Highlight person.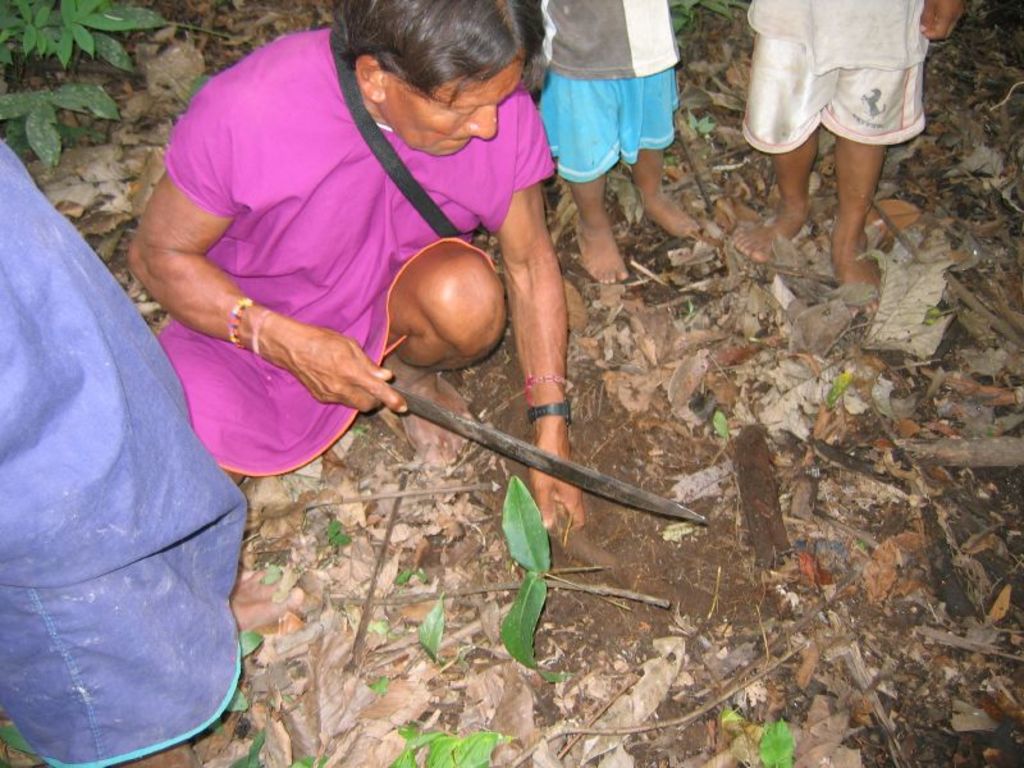
Highlighted region: Rect(531, 0, 705, 289).
